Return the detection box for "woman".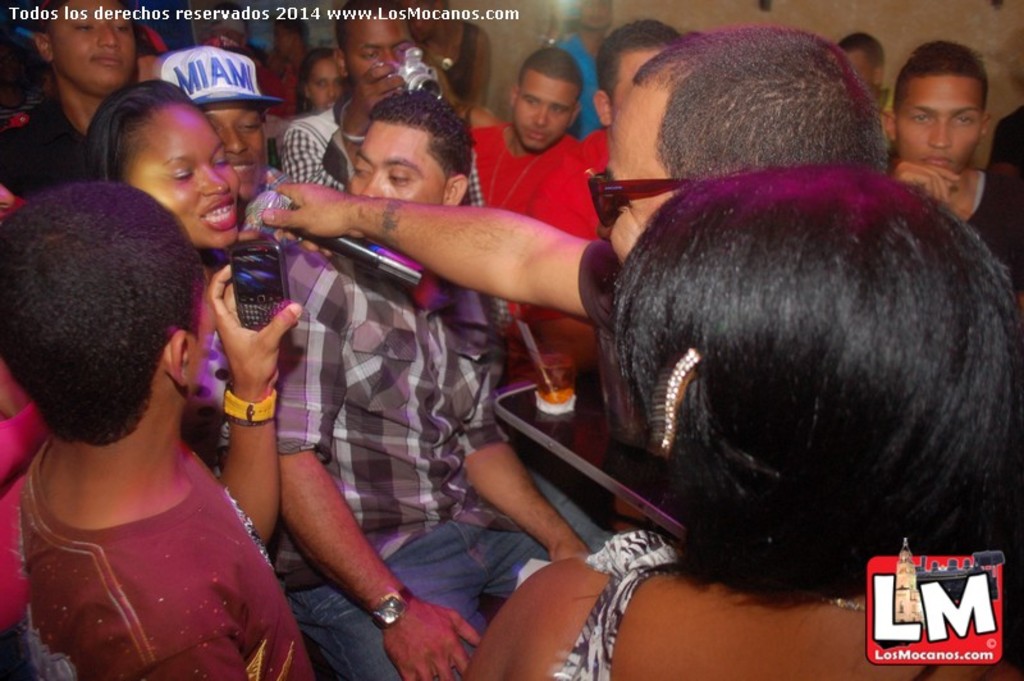
box=[428, 155, 1023, 680].
